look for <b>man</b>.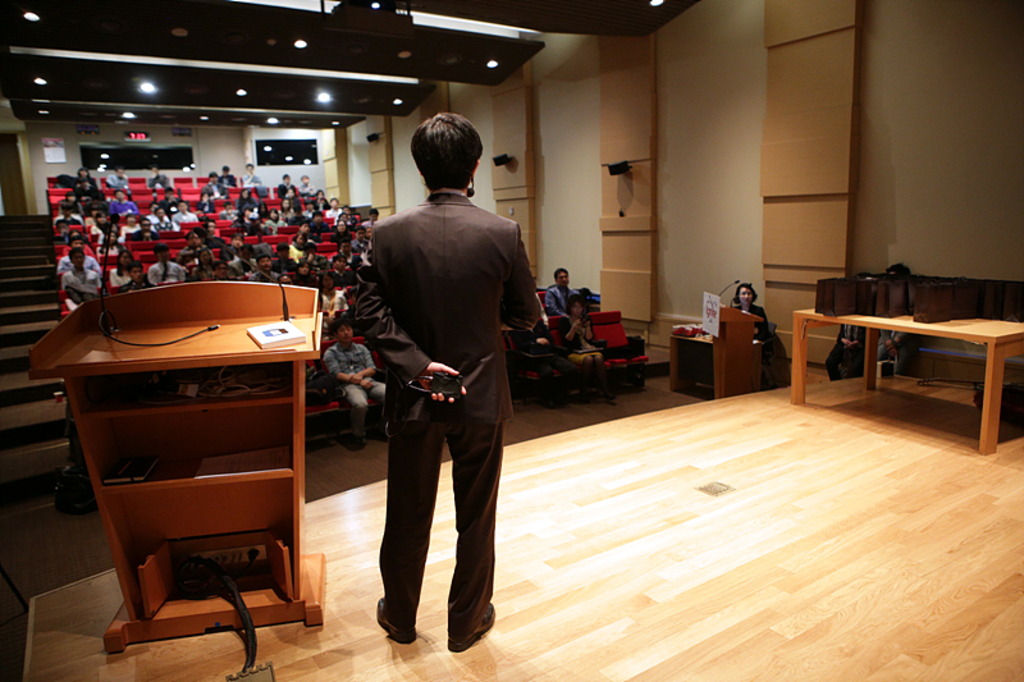
Found: bbox=[54, 216, 82, 247].
